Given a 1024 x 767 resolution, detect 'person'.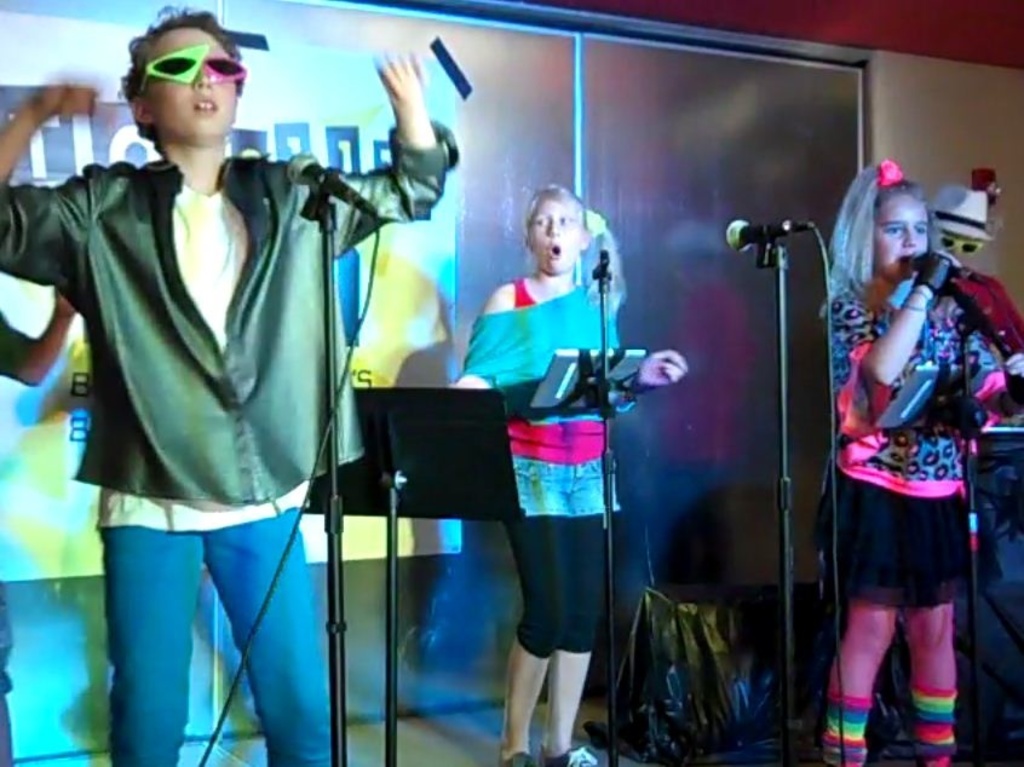
(927,181,1023,709).
